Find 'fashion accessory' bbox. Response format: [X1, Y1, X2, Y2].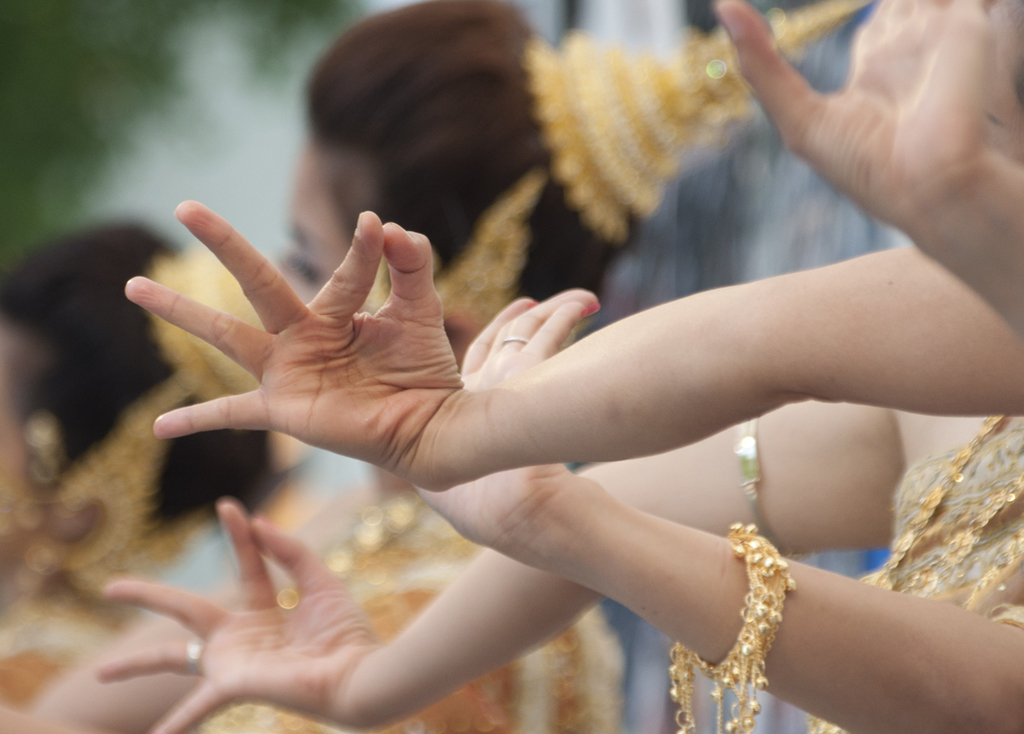
[183, 636, 209, 666].
